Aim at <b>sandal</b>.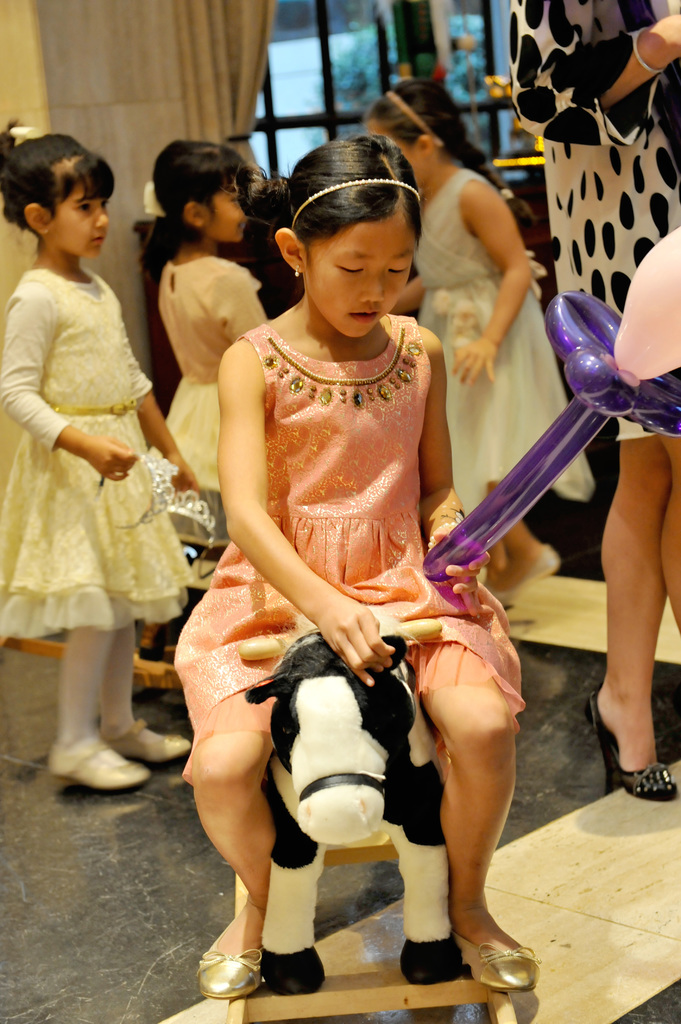
Aimed at region(50, 742, 147, 789).
